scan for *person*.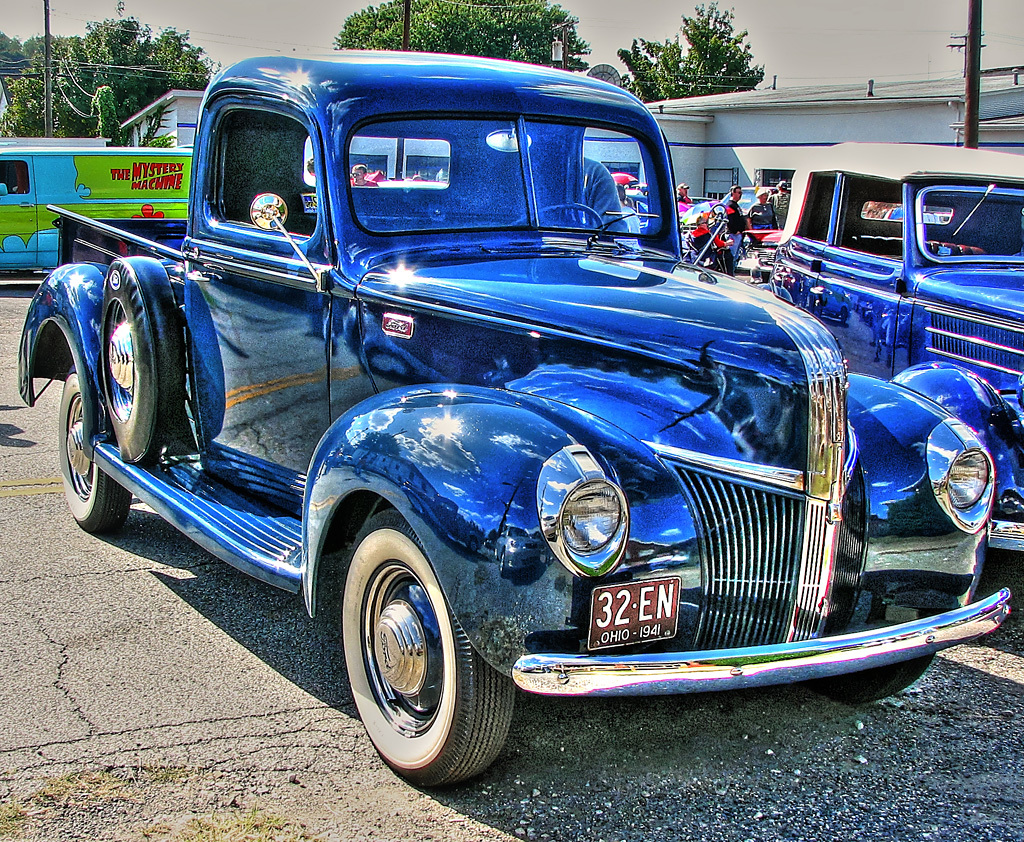
Scan result: 349, 163, 374, 187.
